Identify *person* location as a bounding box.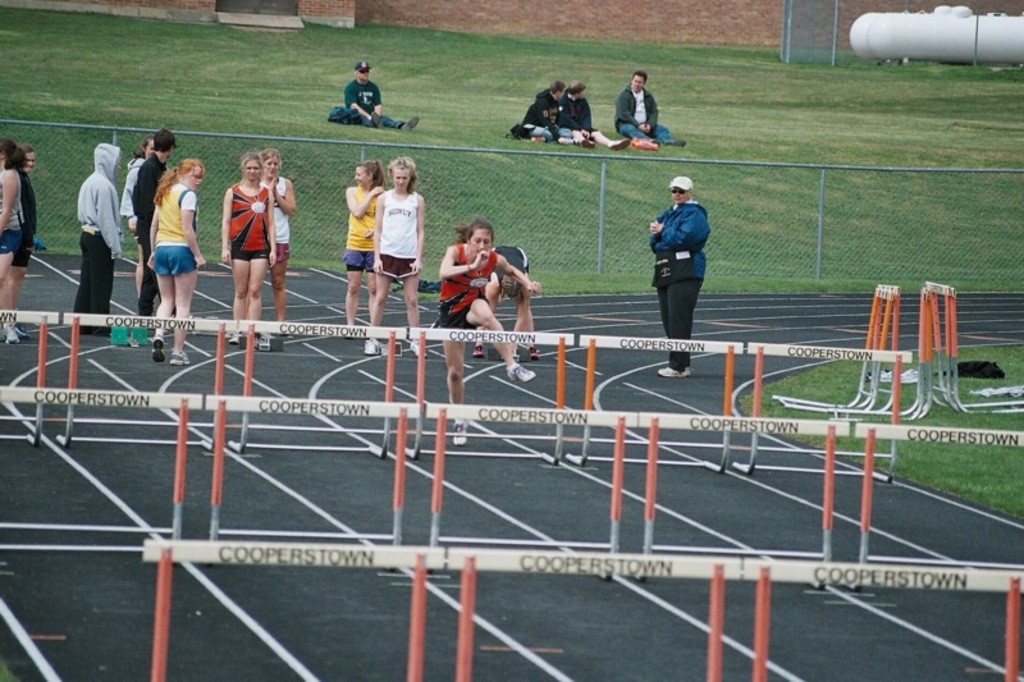
(260, 145, 296, 328).
